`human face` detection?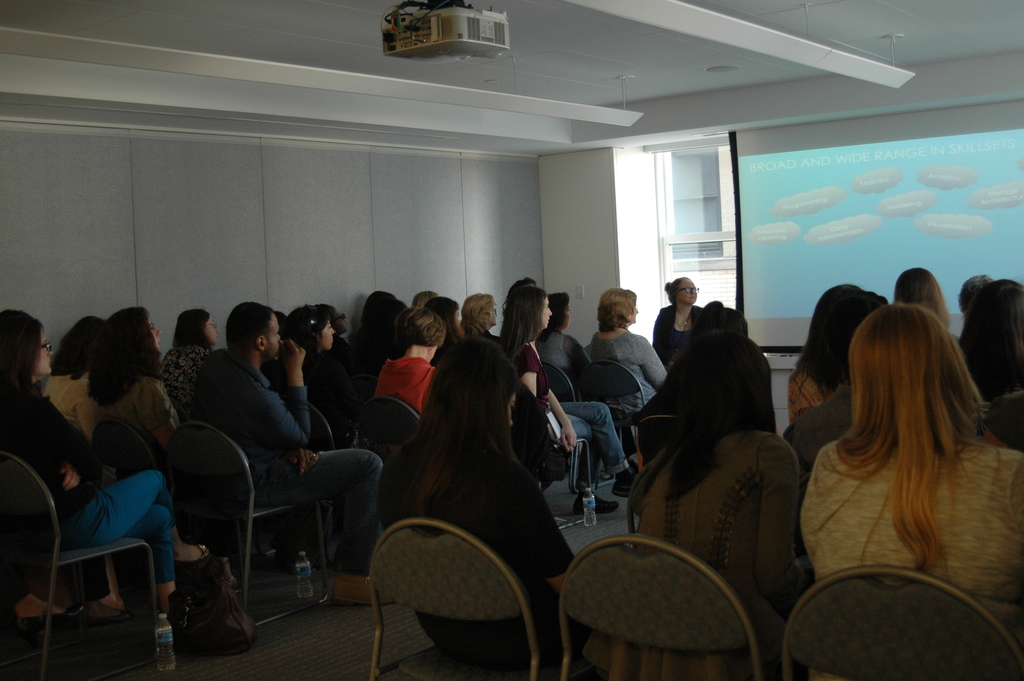
[x1=488, y1=306, x2=497, y2=324]
